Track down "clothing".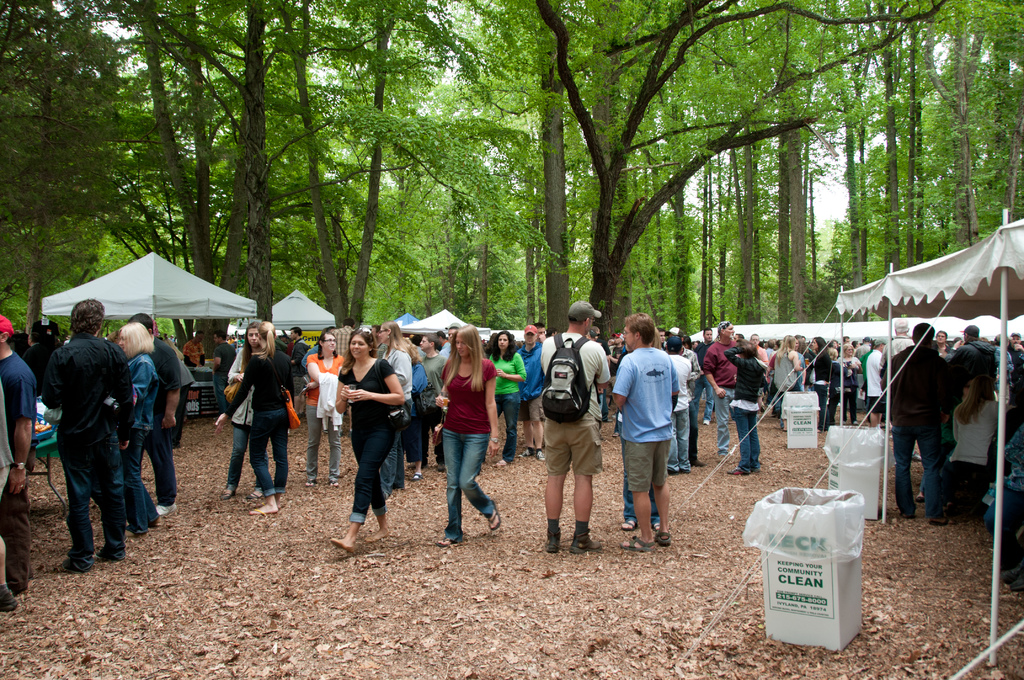
Tracked to (938, 385, 1002, 509).
